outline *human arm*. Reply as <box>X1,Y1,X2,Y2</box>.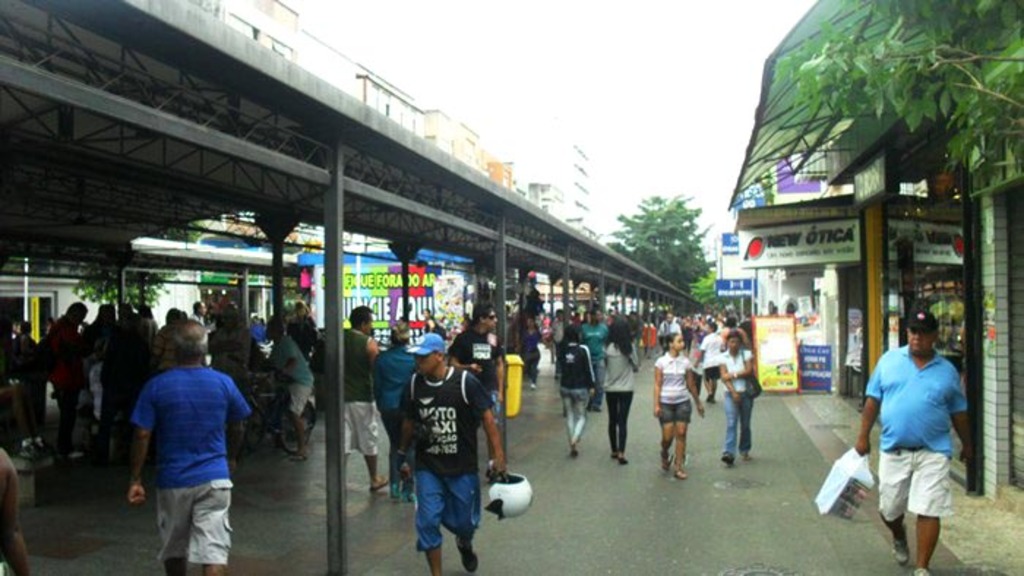
<box>717,351,742,406</box>.
